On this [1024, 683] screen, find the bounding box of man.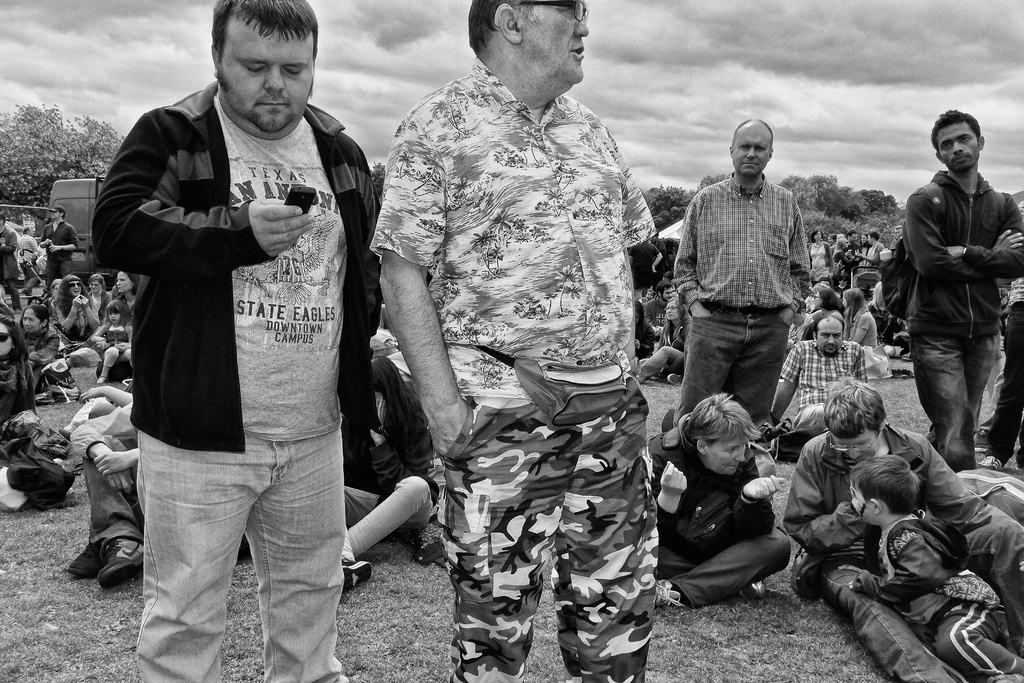
Bounding box: left=371, top=0, right=656, bottom=682.
